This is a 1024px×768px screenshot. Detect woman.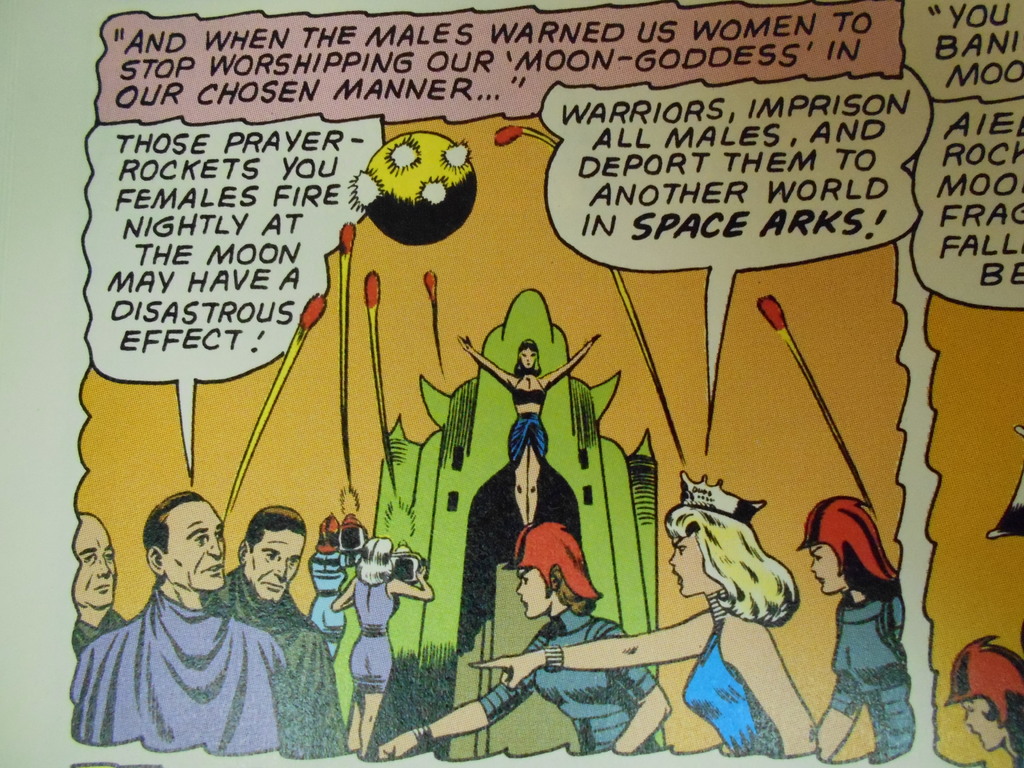
bbox=(311, 516, 364, 663).
